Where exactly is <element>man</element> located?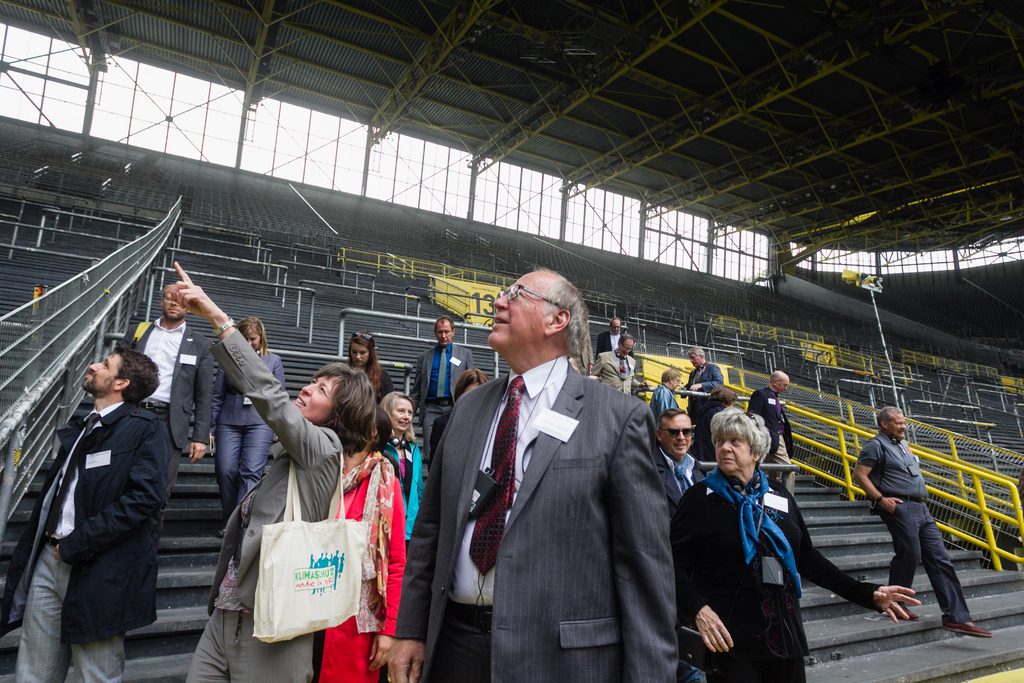
Its bounding box is x1=680 y1=345 x2=726 y2=453.
